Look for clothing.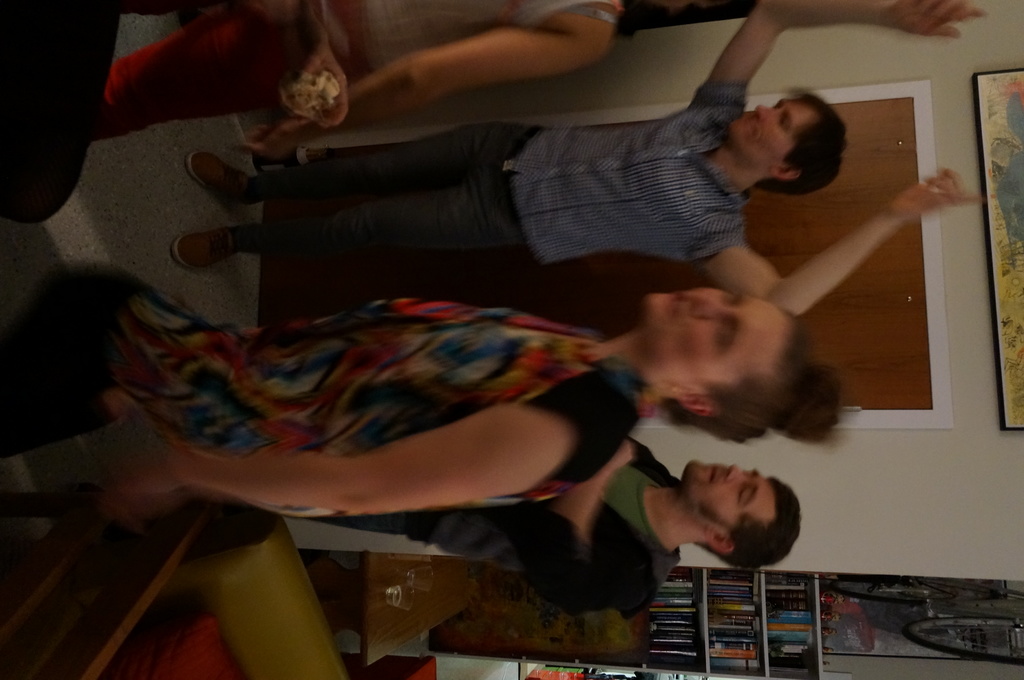
Found: select_region(297, 435, 683, 624).
